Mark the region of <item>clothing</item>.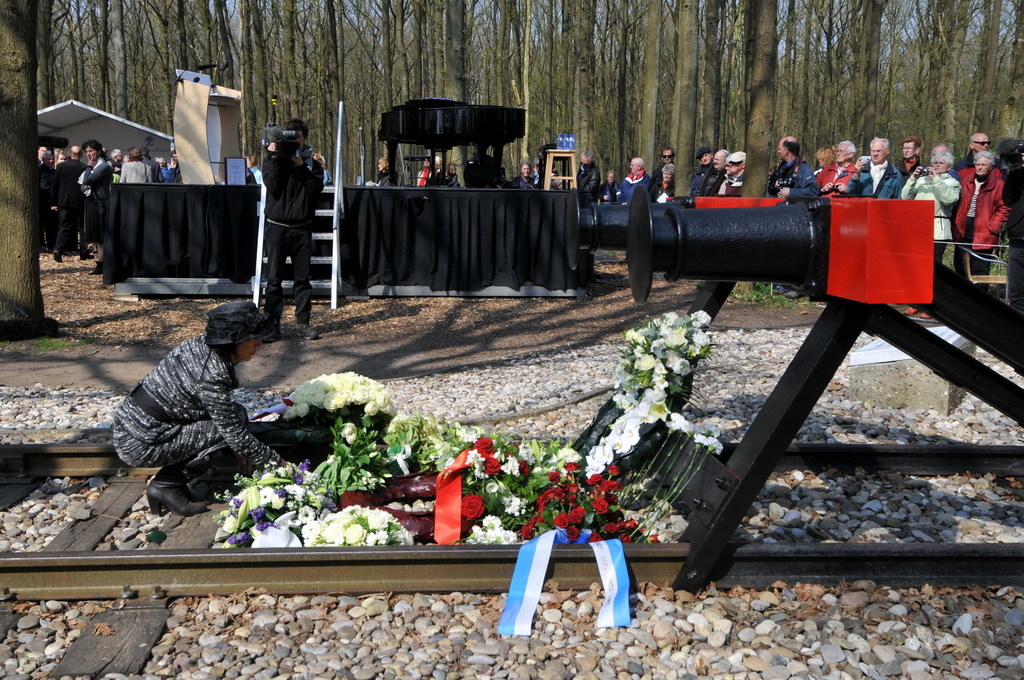
Region: (902, 166, 955, 264).
